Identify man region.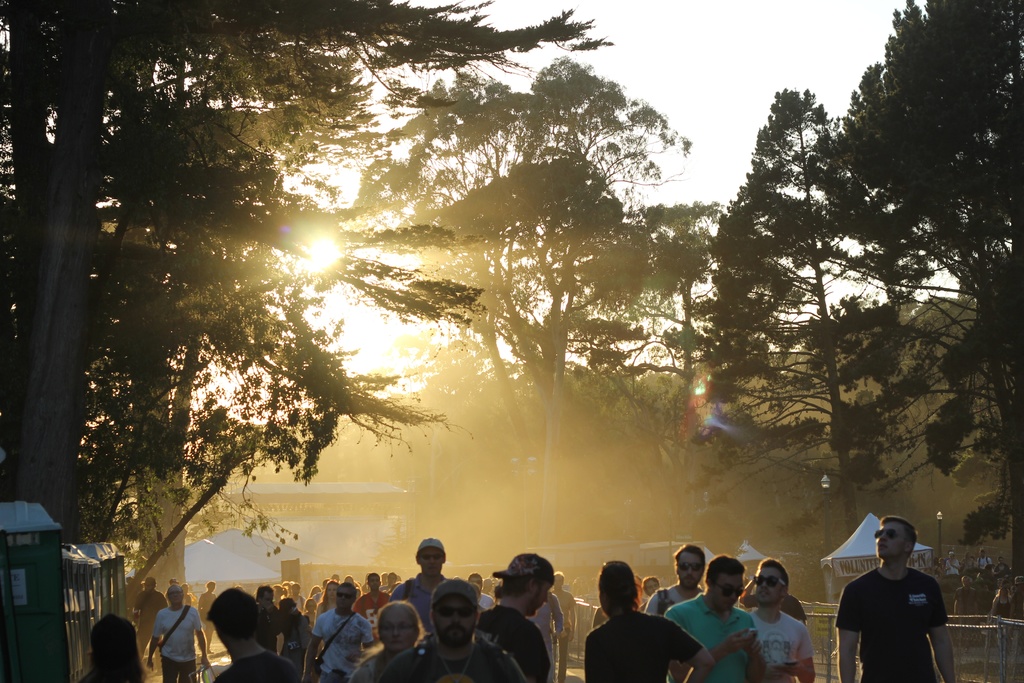
Region: (x1=136, y1=582, x2=218, y2=682).
